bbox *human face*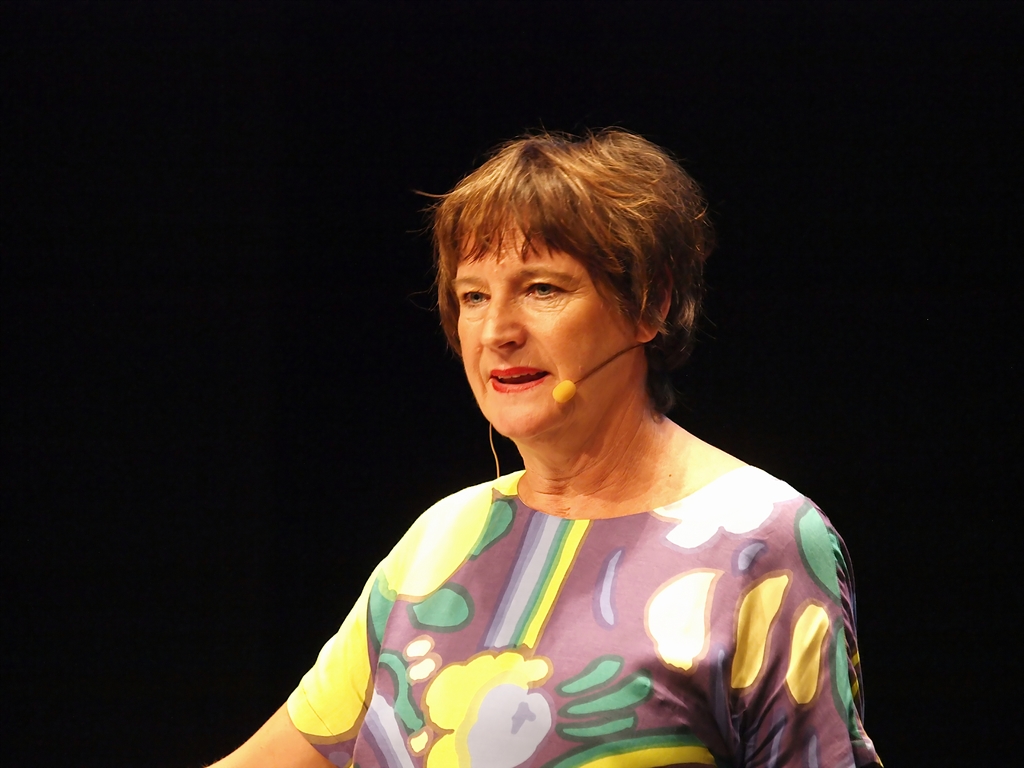
BBox(445, 217, 630, 451)
